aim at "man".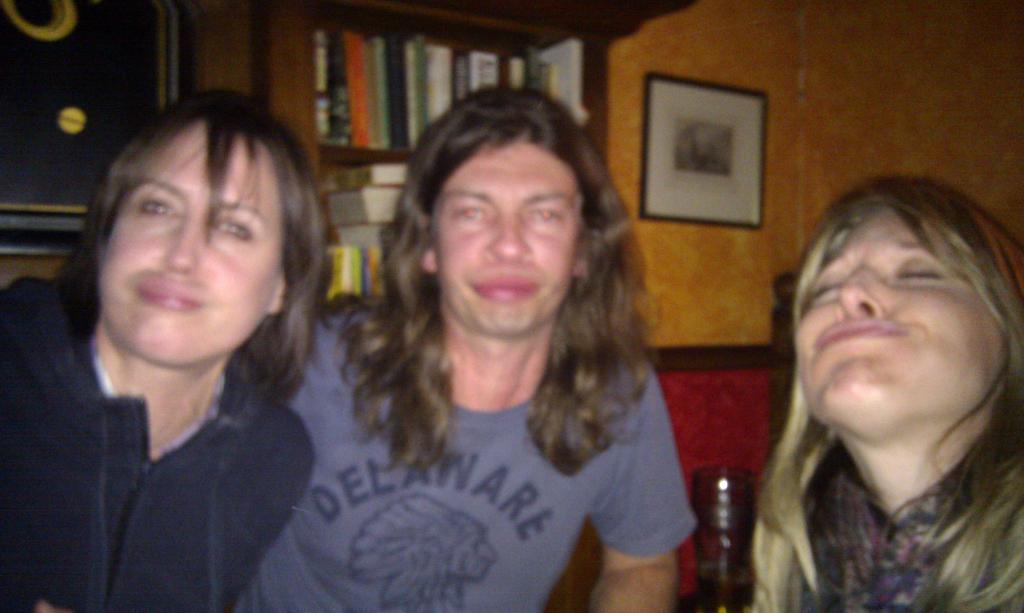
Aimed at left=0, top=89, right=331, bottom=612.
